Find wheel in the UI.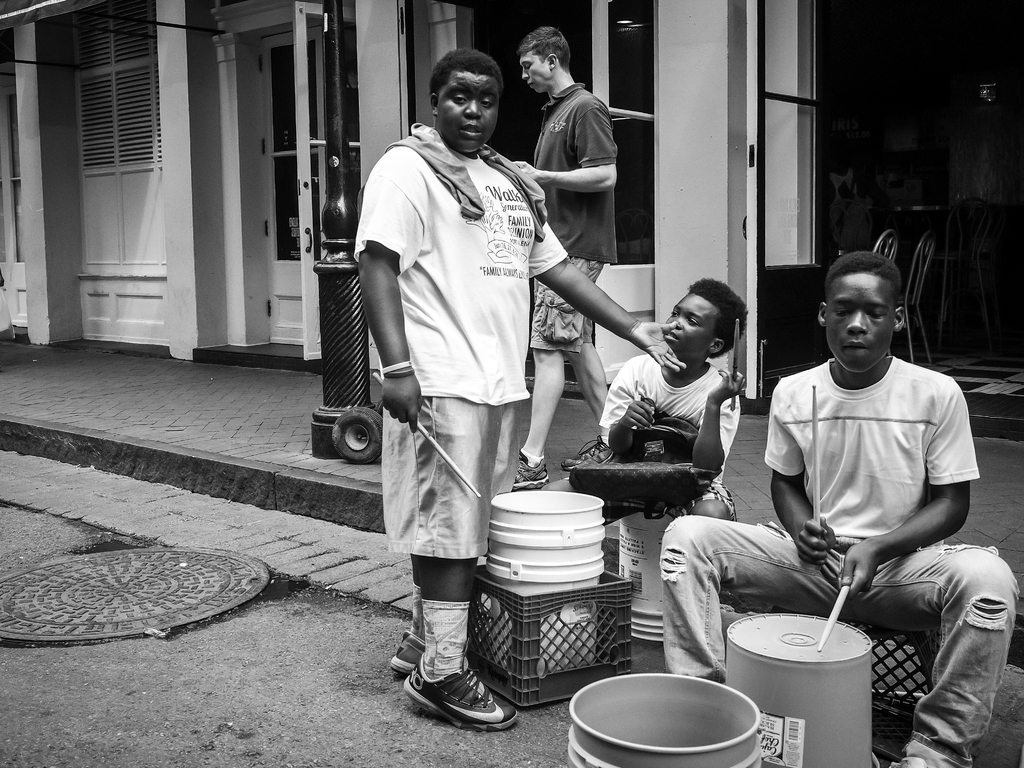
UI element at <bbox>334, 407, 384, 467</bbox>.
